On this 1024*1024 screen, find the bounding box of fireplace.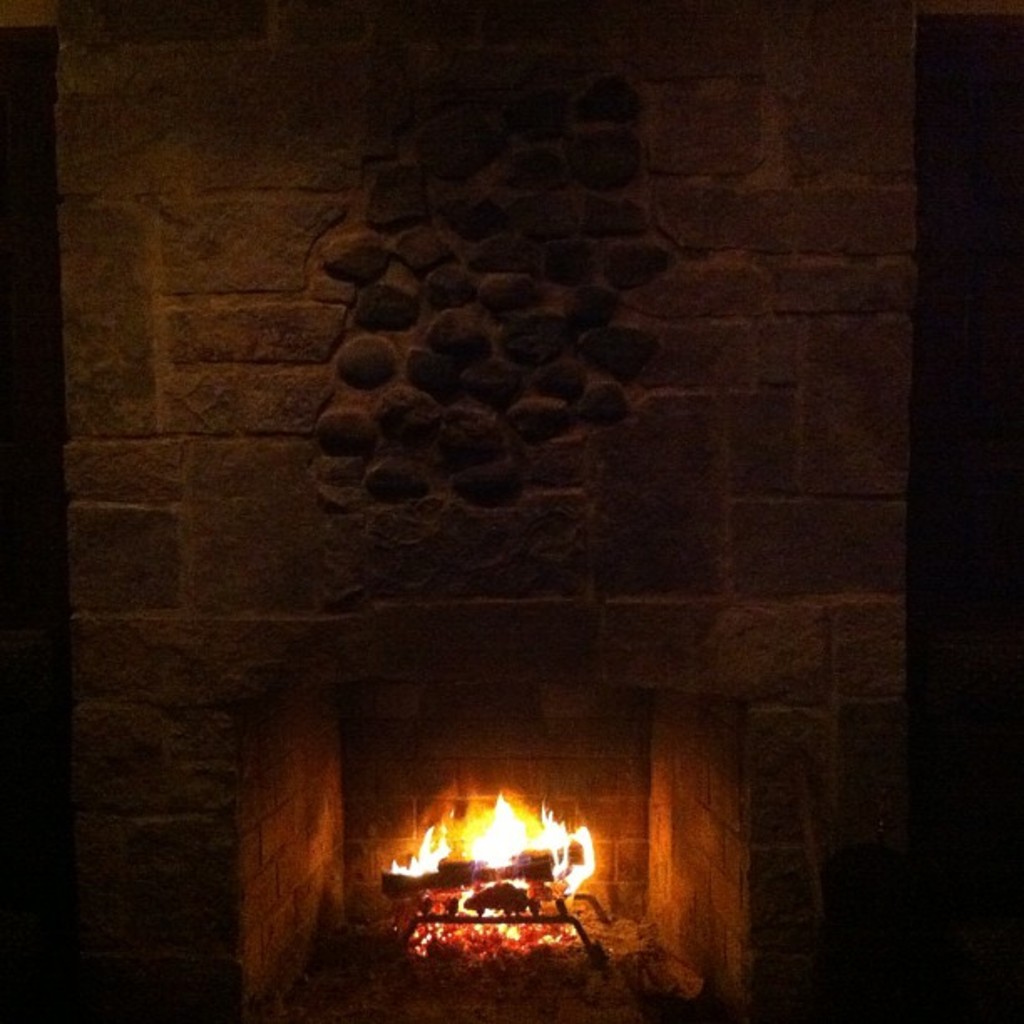
Bounding box: <region>234, 679, 736, 1022</region>.
